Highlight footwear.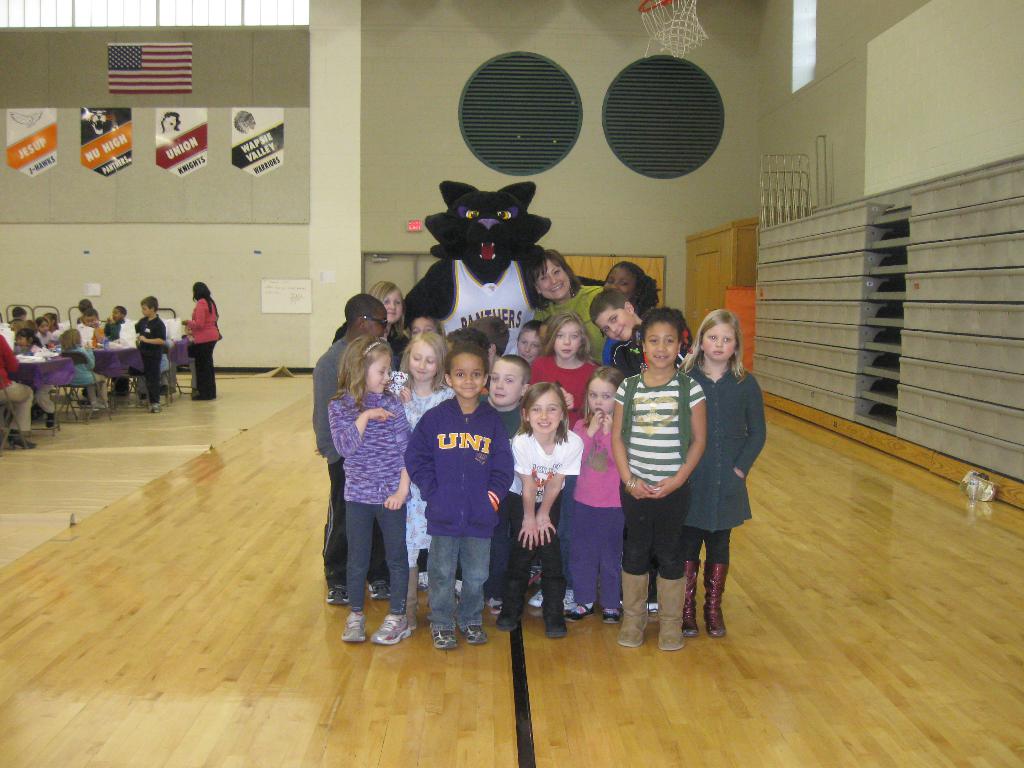
Highlighted region: 149 400 157 413.
